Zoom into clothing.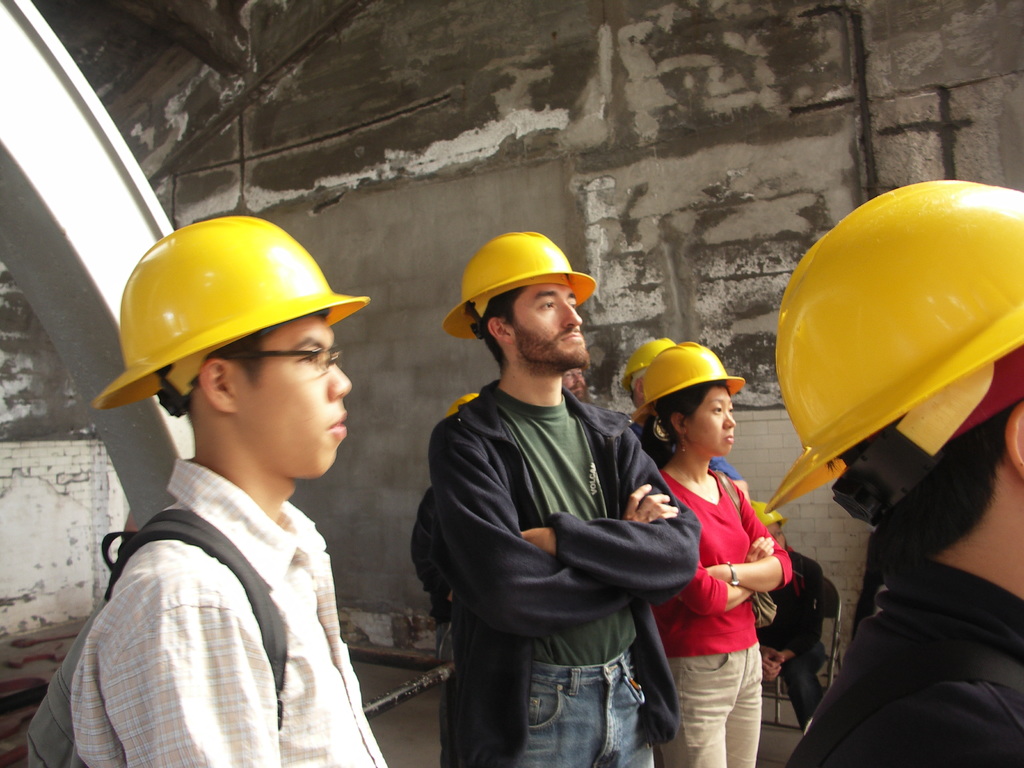
Zoom target: <box>778,529,1023,767</box>.
